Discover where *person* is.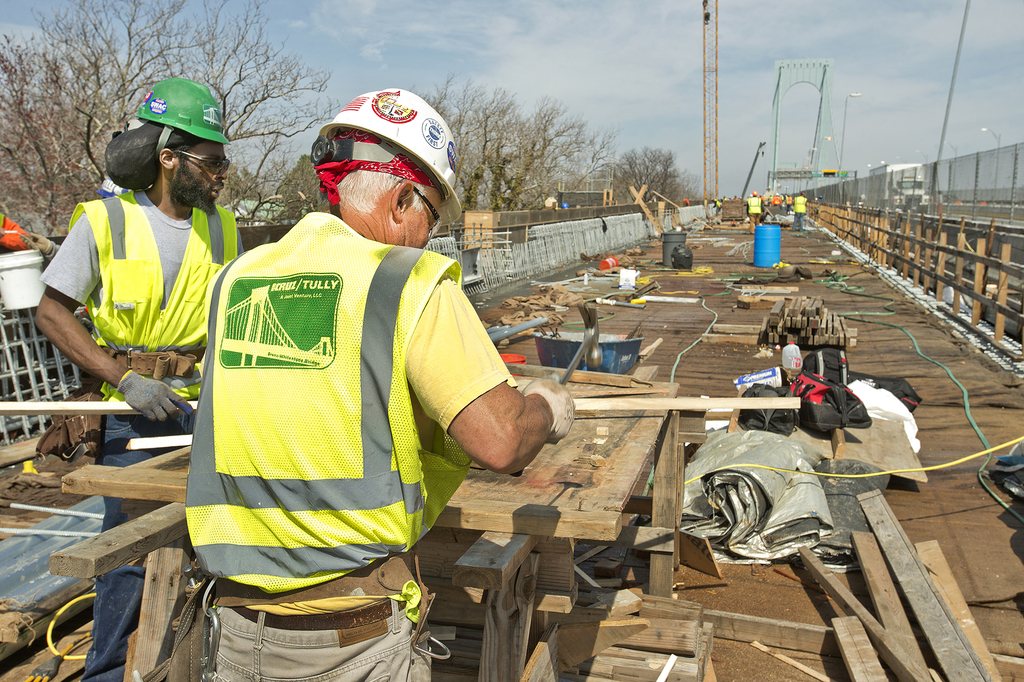
Discovered at box=[783, 193, 788, 215].
